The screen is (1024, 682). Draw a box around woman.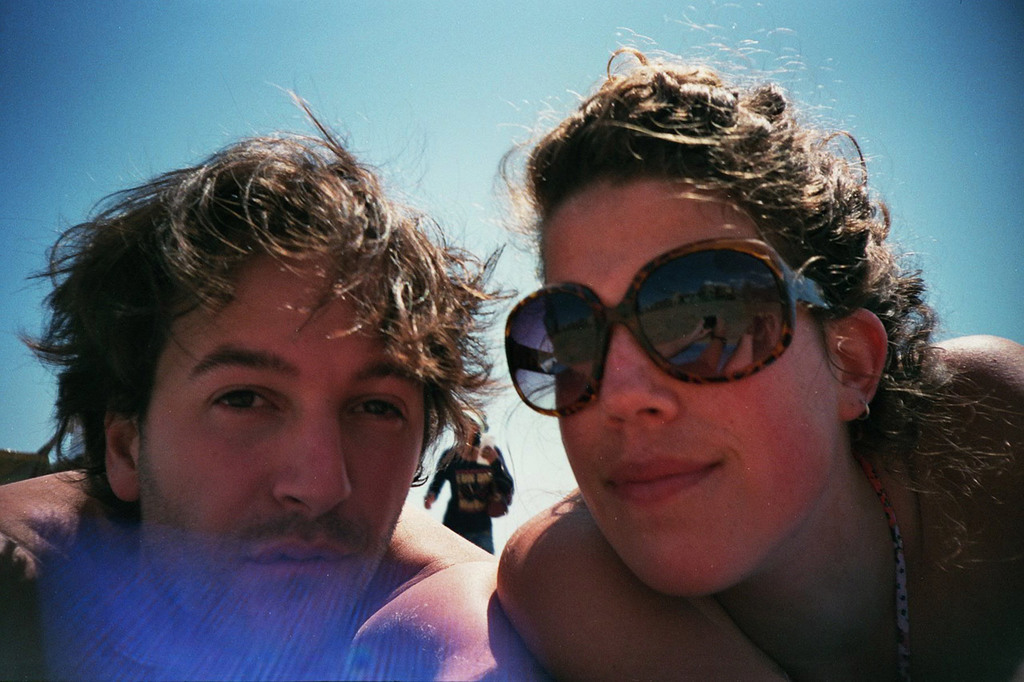
490, 12, 1023, 681.
